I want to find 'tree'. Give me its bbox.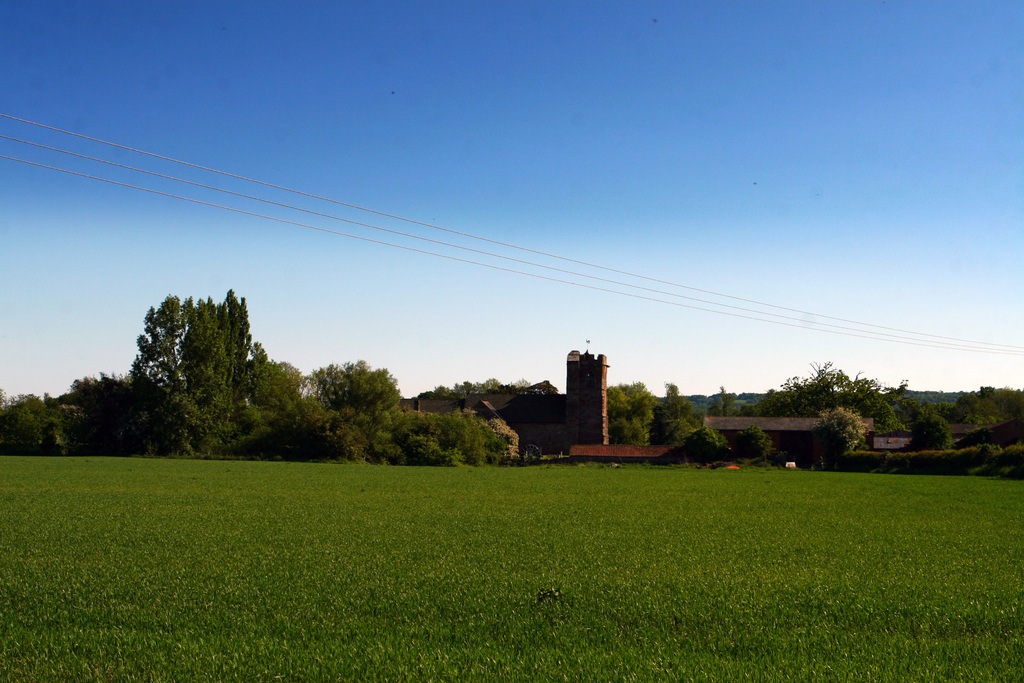
0,363,120,461.
